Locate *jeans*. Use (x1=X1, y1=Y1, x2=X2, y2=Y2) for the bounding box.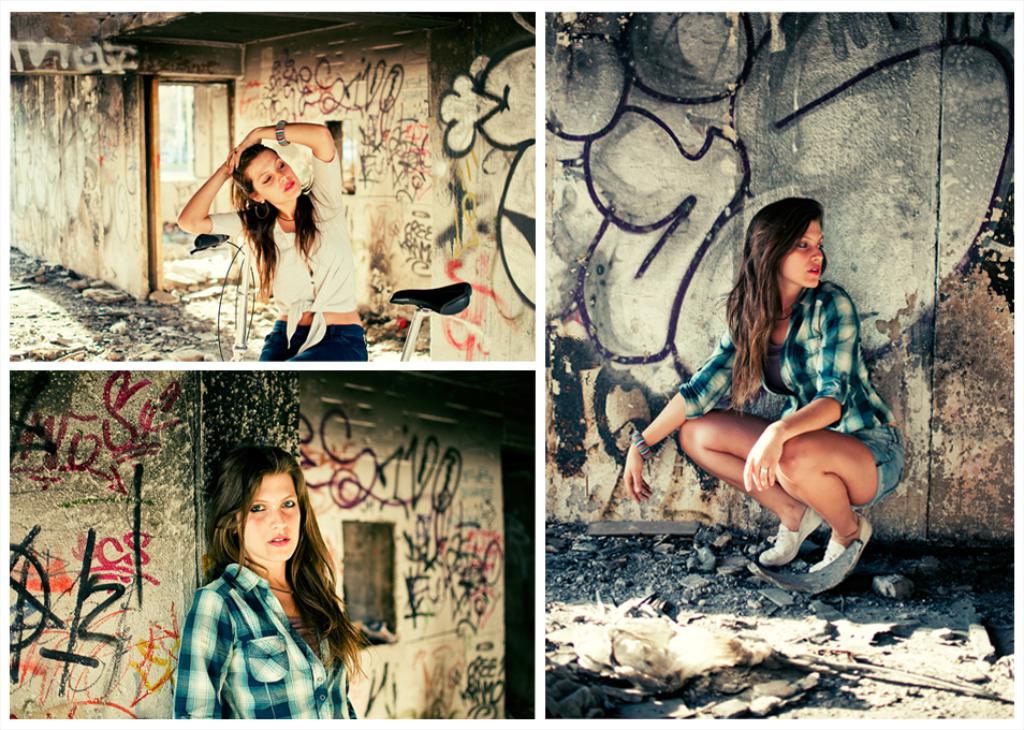
(x1=855, y1=426, x2=903, y2=511).
